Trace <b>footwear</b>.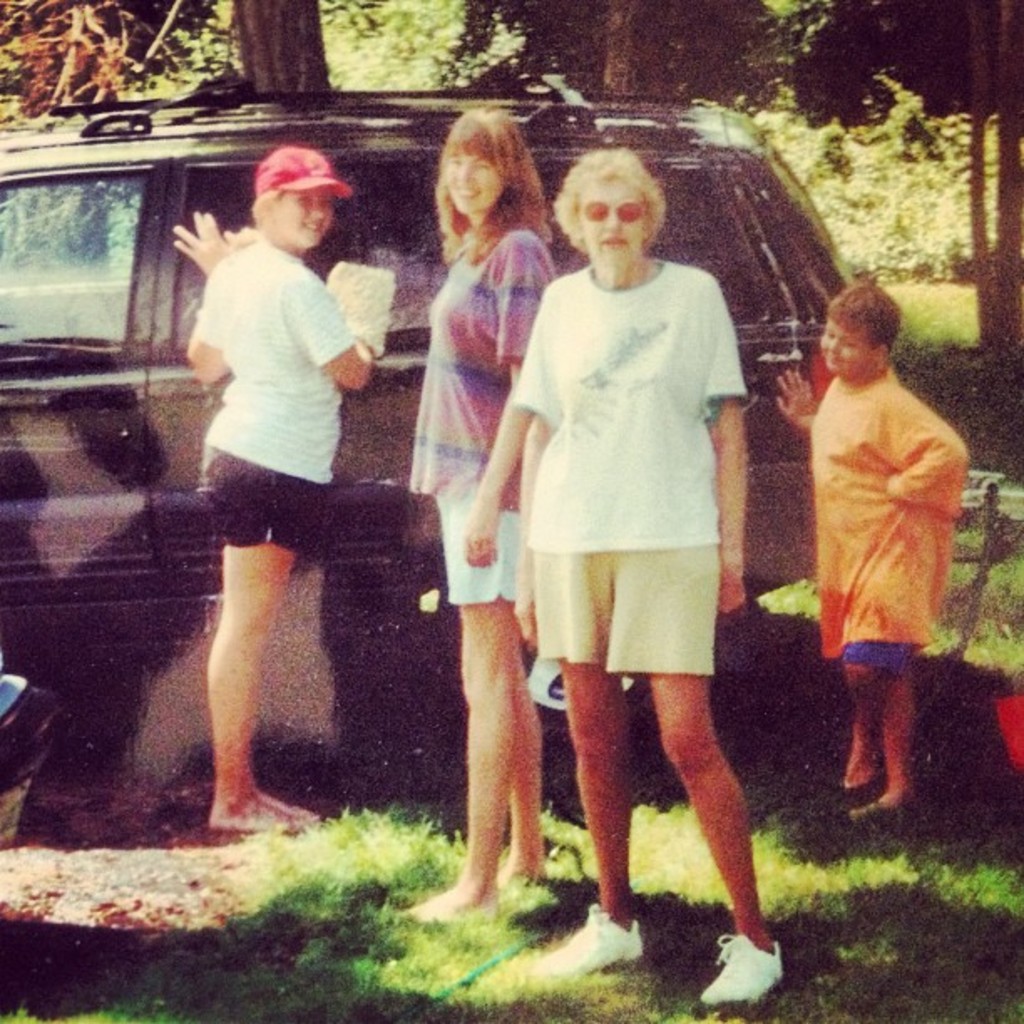
Traced to <bbox>838, 795, 929, 827</bbox>.
